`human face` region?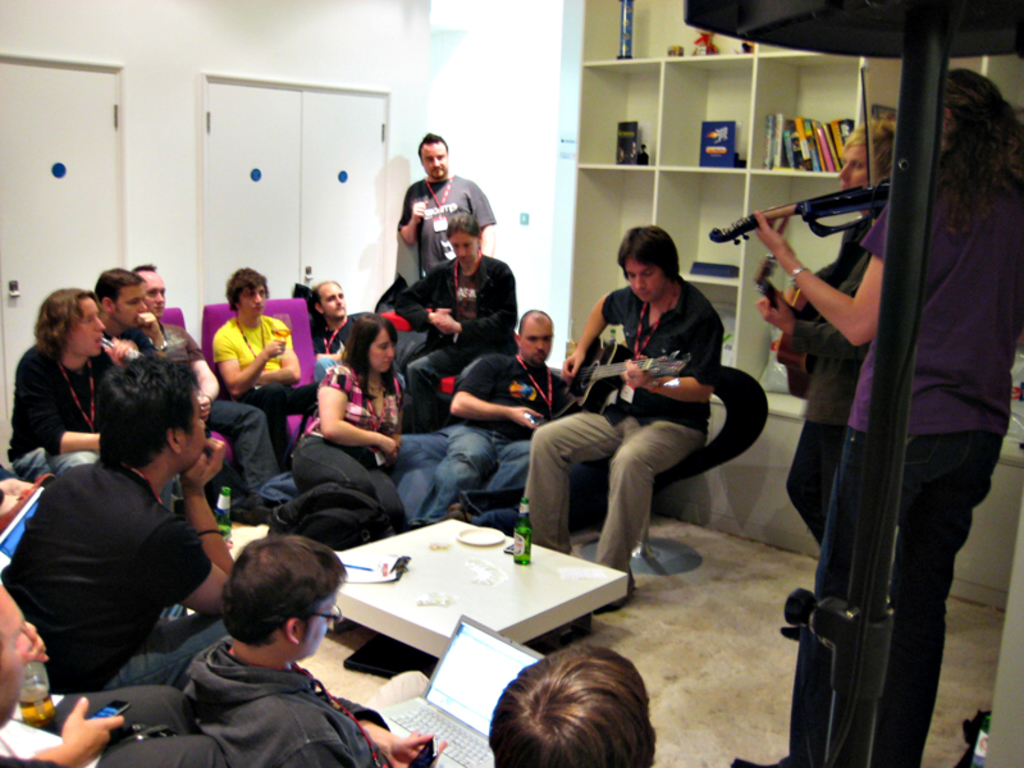
bbox=[115, 280, 148, 326]
